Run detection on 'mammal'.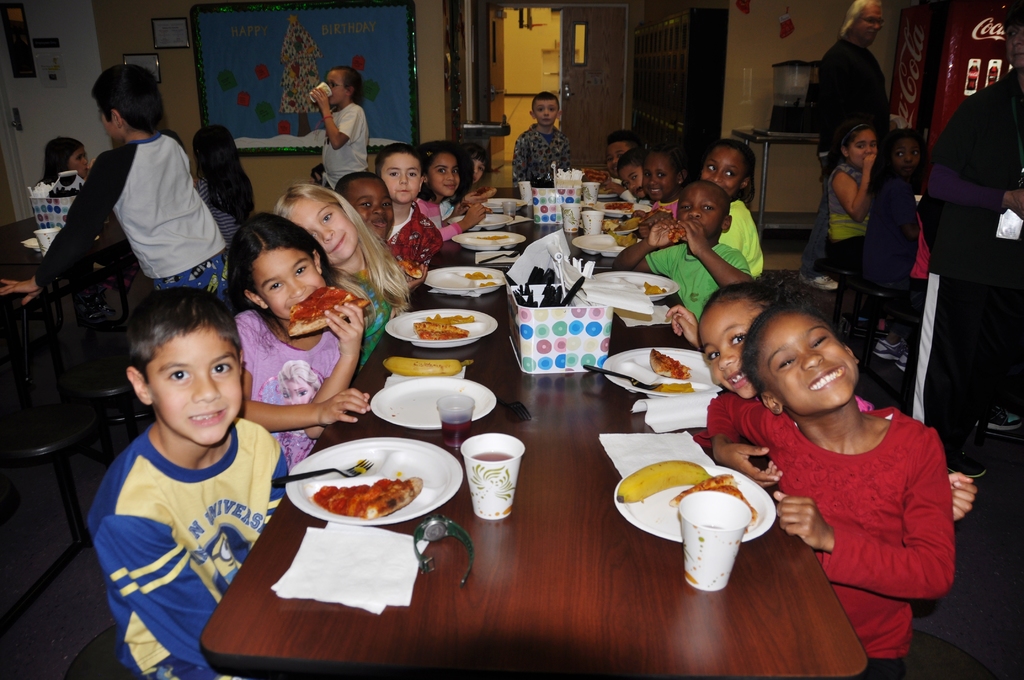
Result: (left=157, top=127, right=188, bottom=154).
